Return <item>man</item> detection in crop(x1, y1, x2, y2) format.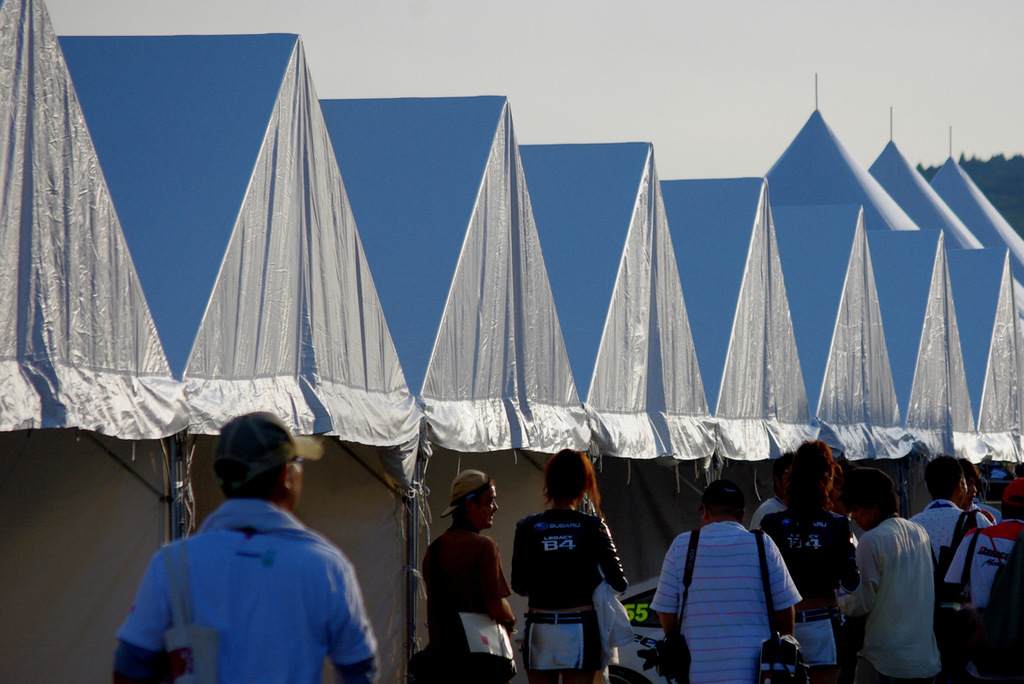
crop(419, 469, 518, 683).
